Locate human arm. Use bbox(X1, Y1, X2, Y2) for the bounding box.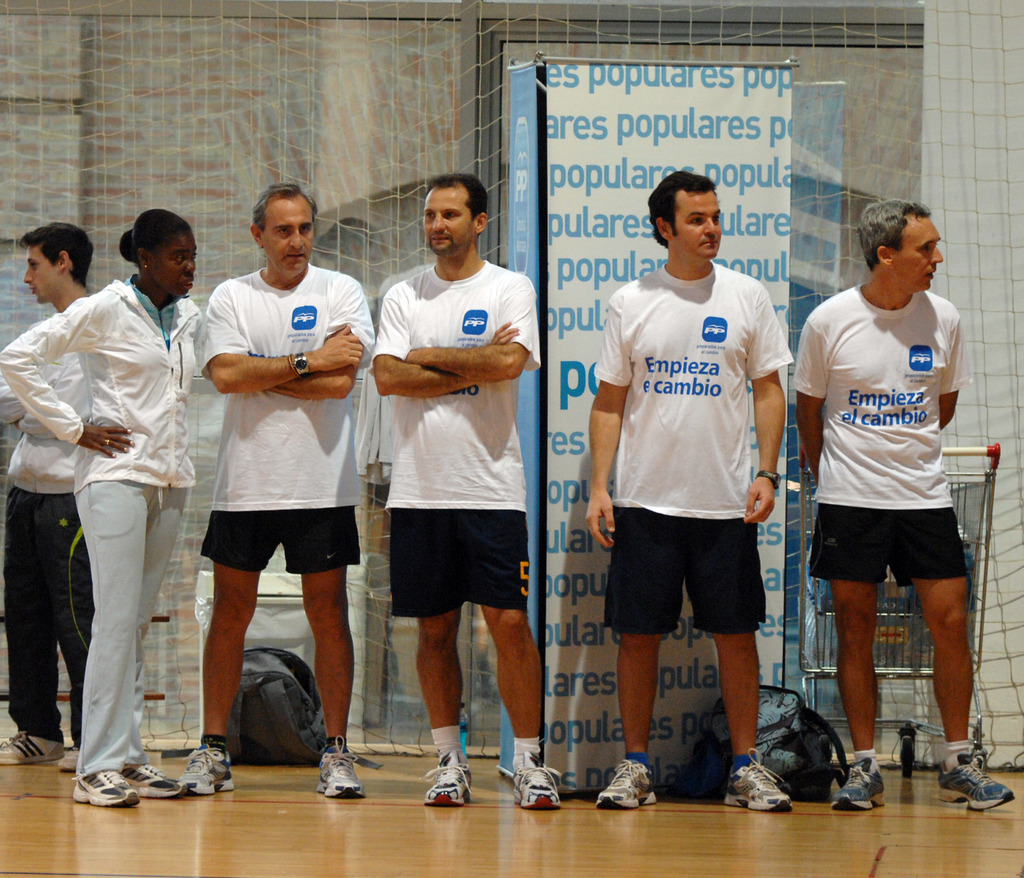
bbox(260, 275, 371, 403).
